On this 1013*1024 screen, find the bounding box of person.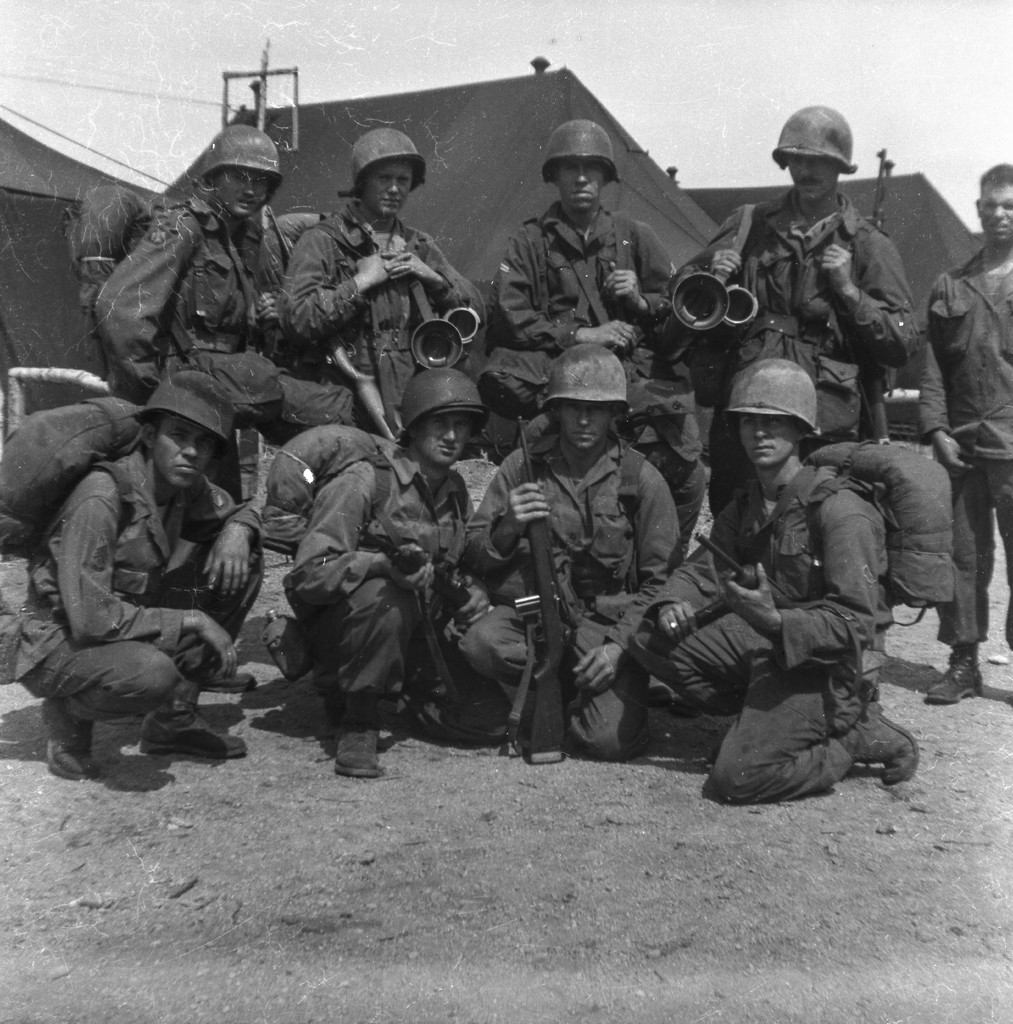
Bounding box: bbox(916, 150, 1012, 701).
